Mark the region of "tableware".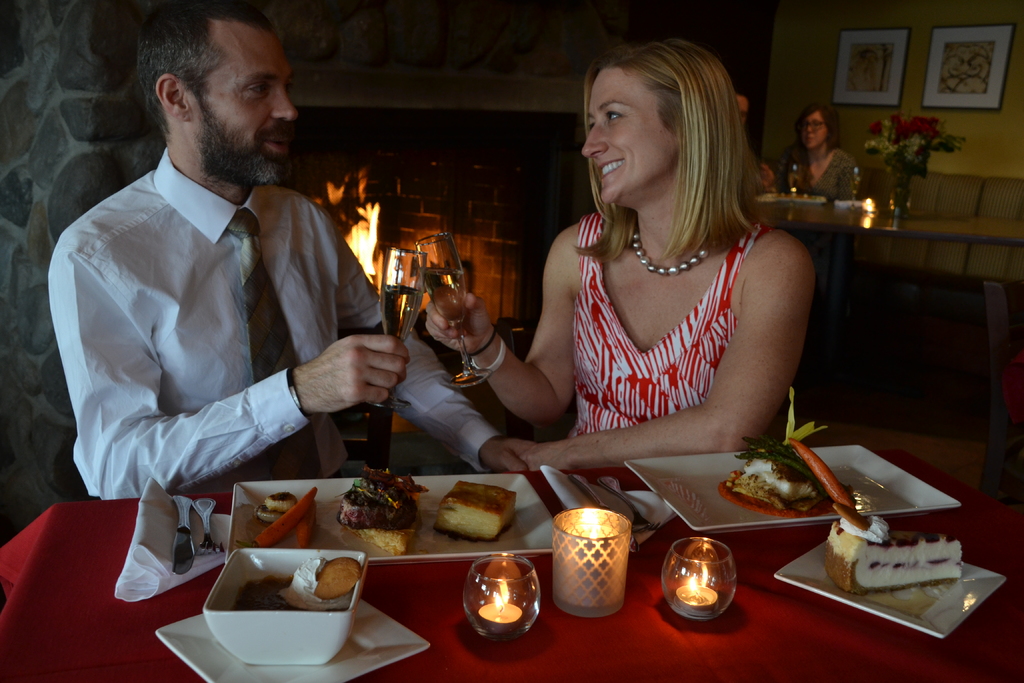
Region: rect(849, 165, 861, 211).
